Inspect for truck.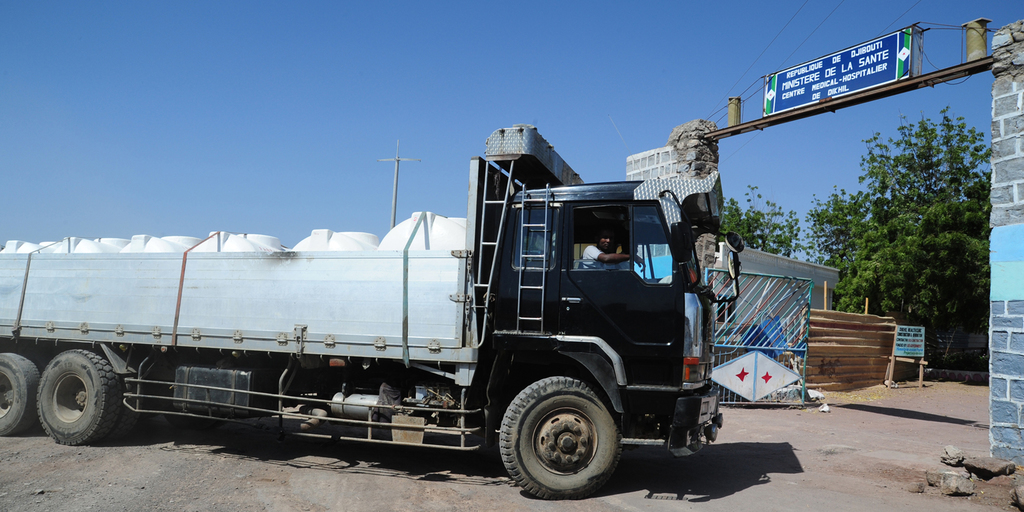
Inspection: 22:125:765:480.
